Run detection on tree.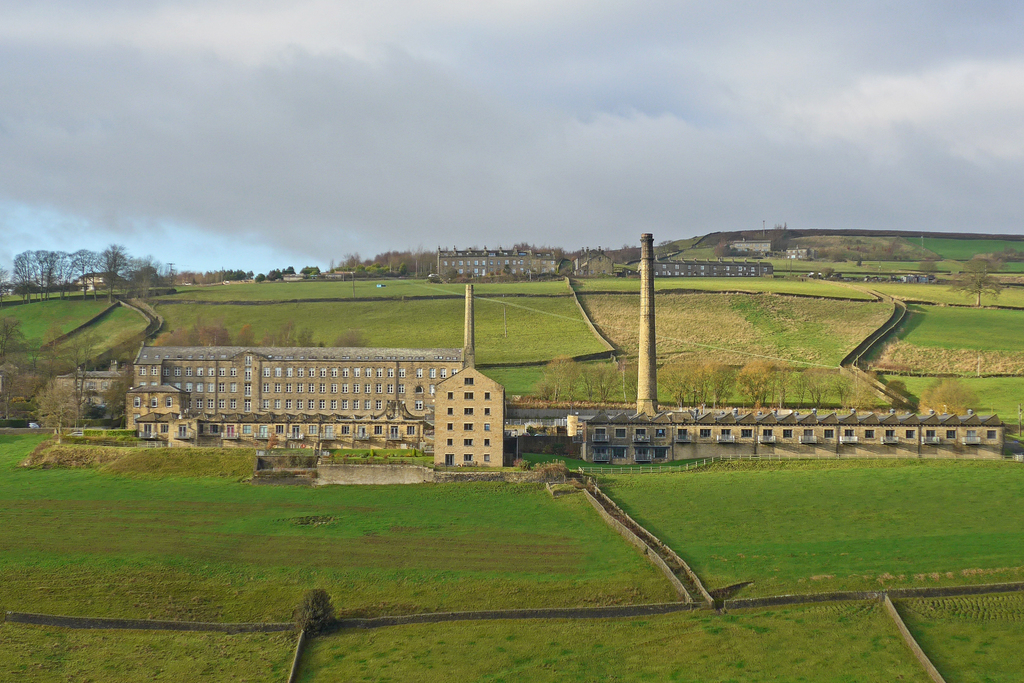
Result: 949,263,1002,304.
